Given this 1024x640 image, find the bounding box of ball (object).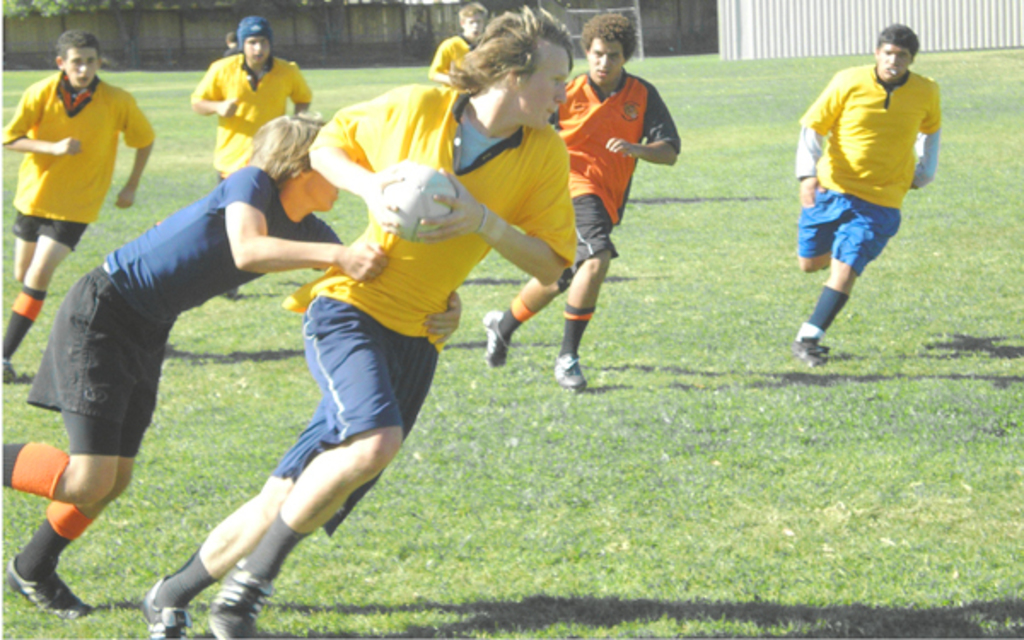
Rect(377, 160, 461, 241).
